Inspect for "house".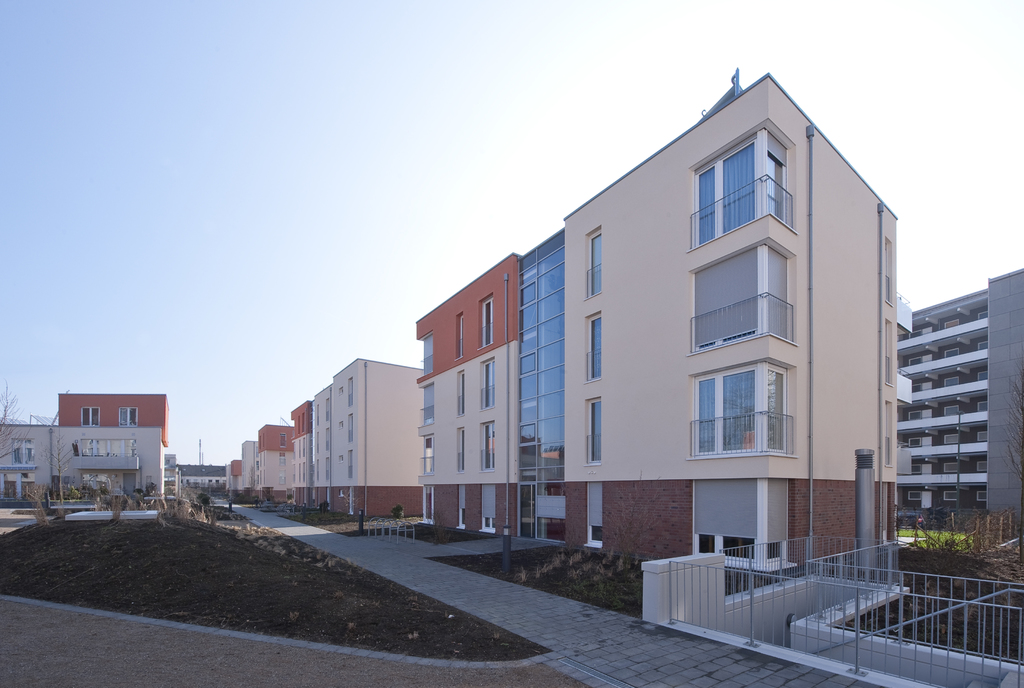
Inspection: l=240, t=357, r=422, b=532.
